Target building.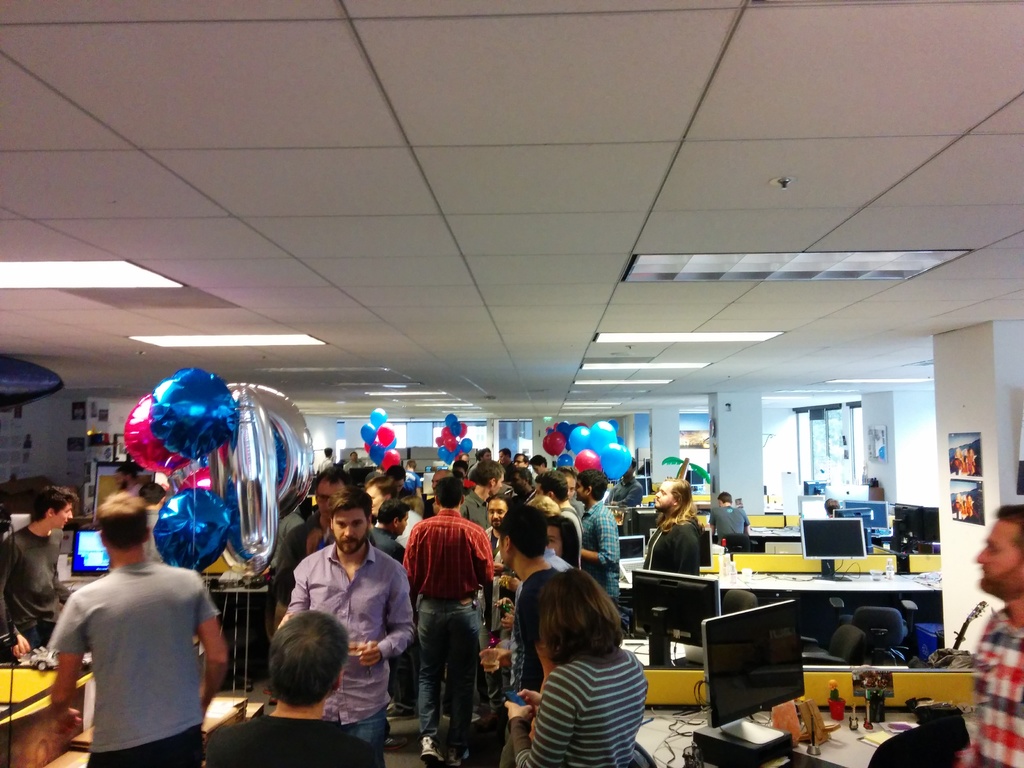
Target region: [0, 0, 1023, 767].
